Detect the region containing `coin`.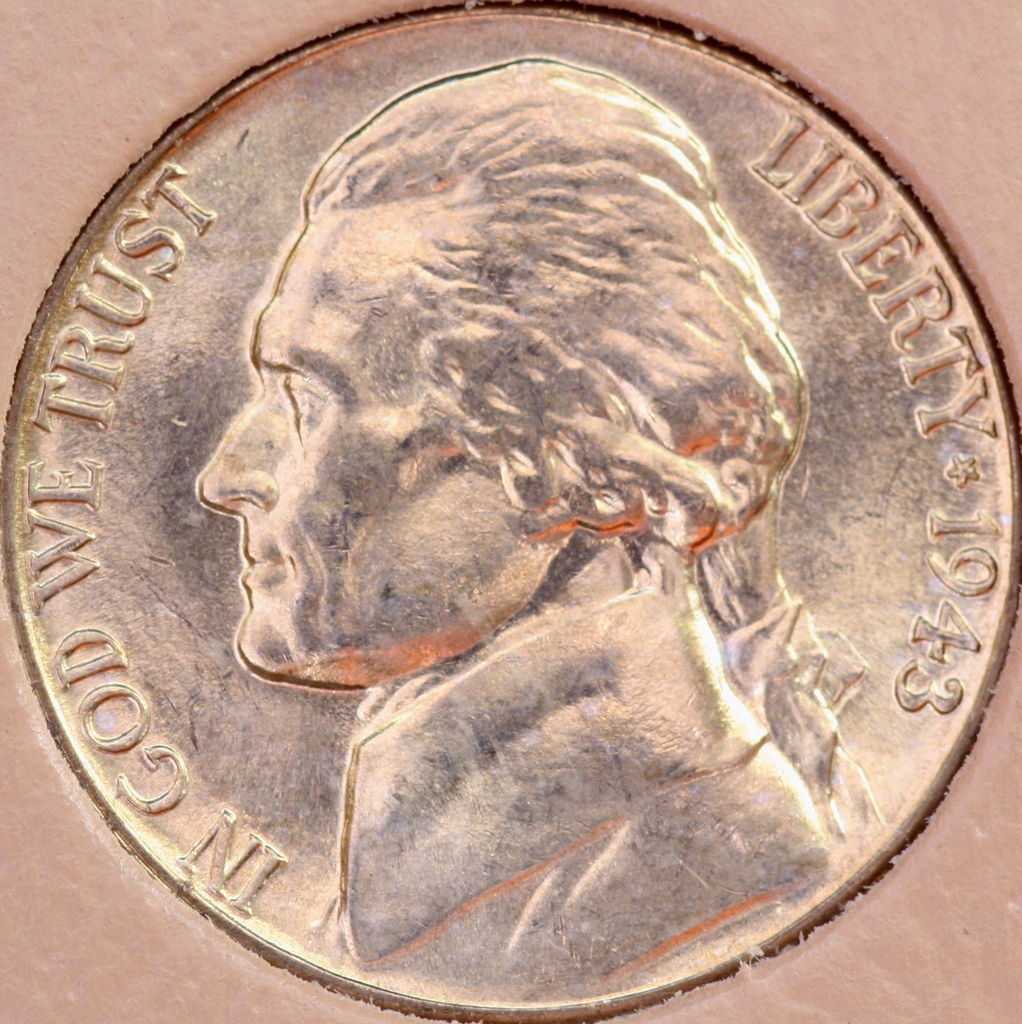
rect(0, 0, 1011, 1023).
